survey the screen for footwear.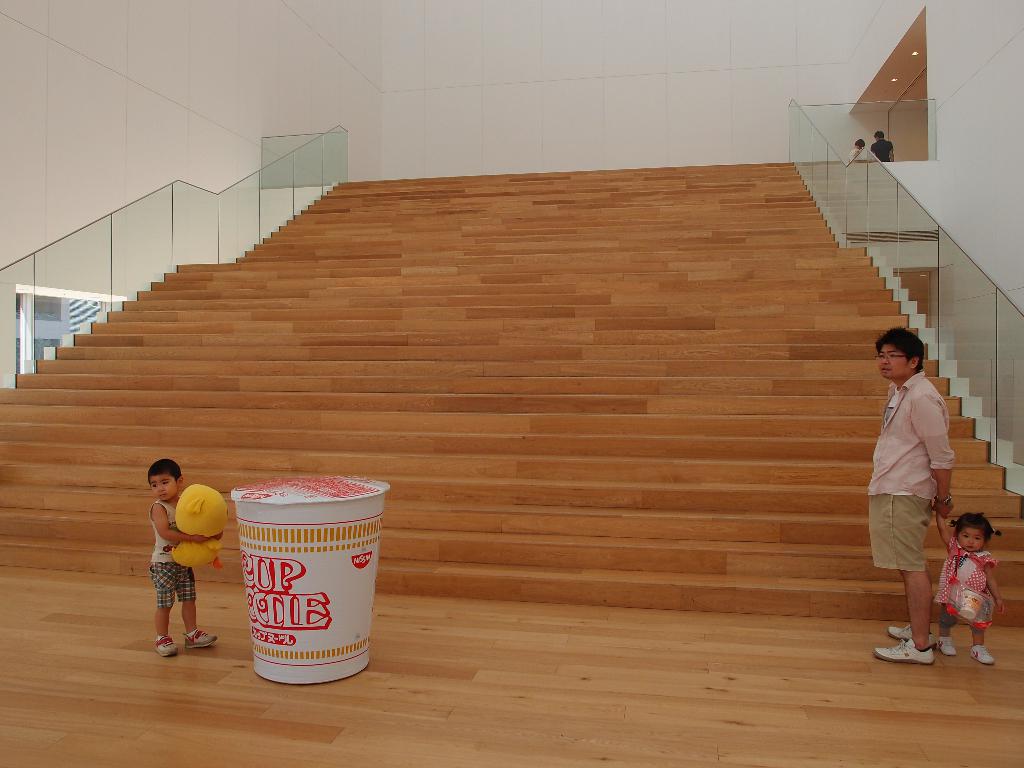
Survey found: [938,634,959,660].
